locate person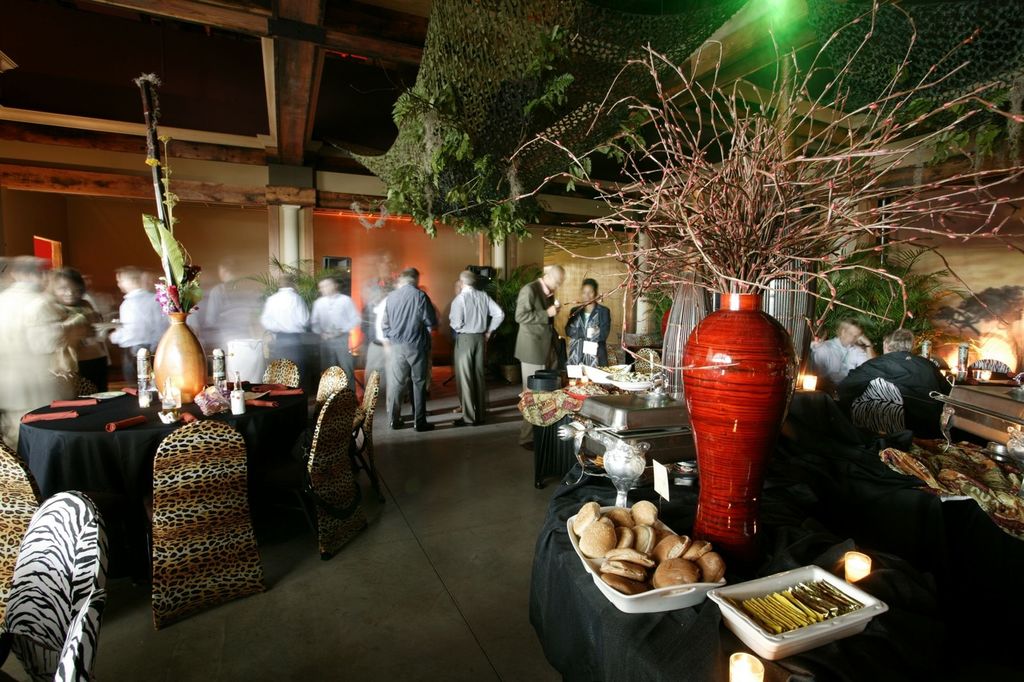
<box>255,284,321,388</box>
